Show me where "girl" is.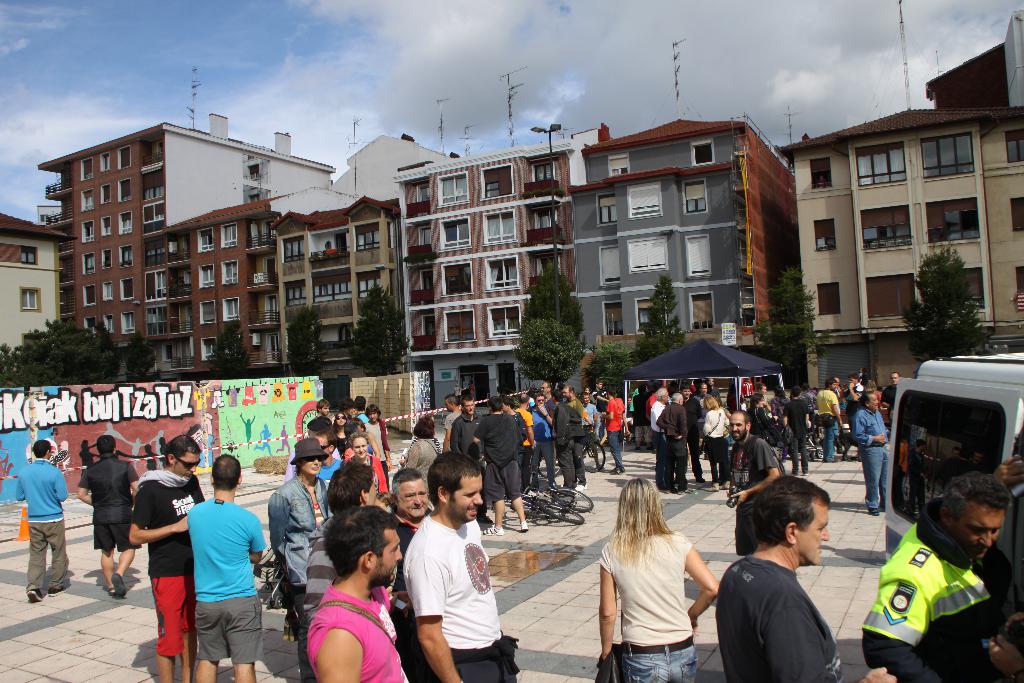
"girl" is at (330,412,350,454).
